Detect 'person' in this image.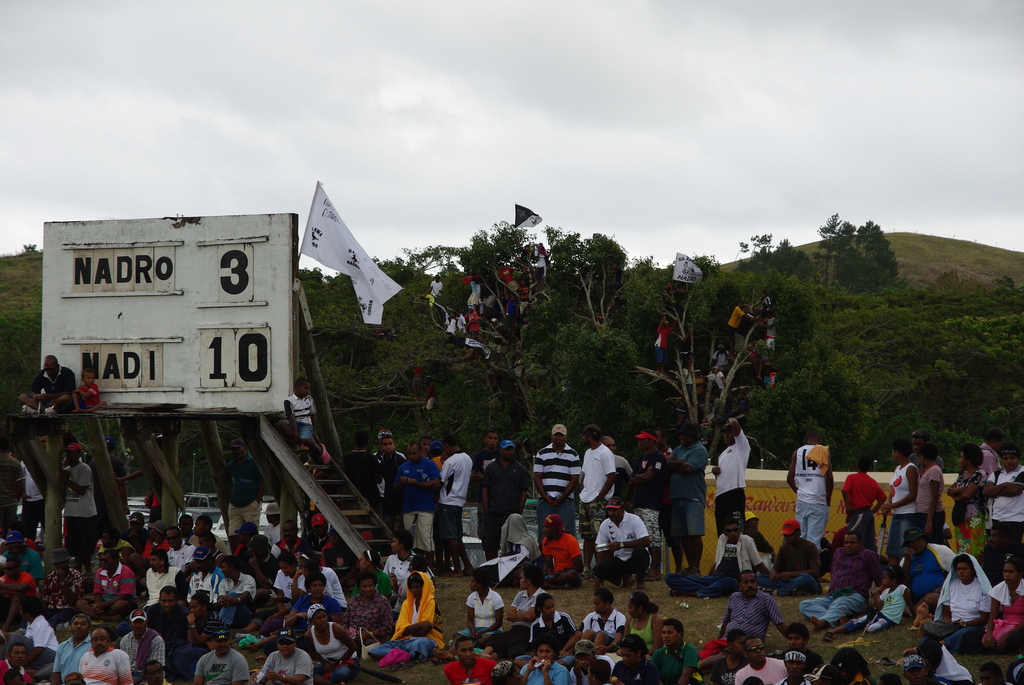
Detection: <box>621,588,667,661</box>.
